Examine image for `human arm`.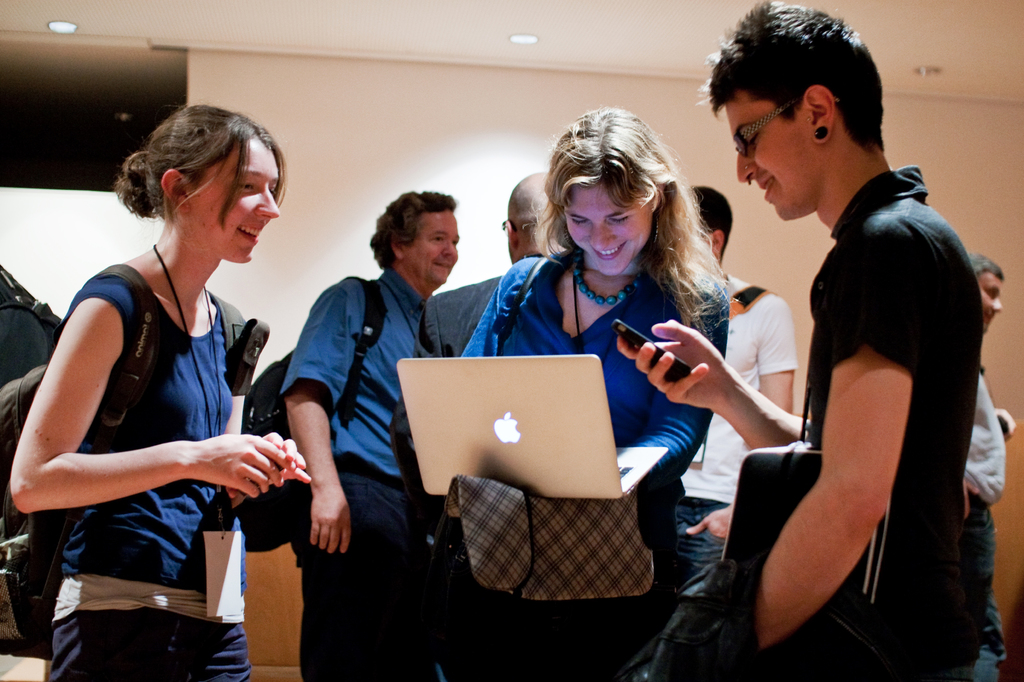
Examination result: (x1=274, y1=274, x2=365, y2=562).
